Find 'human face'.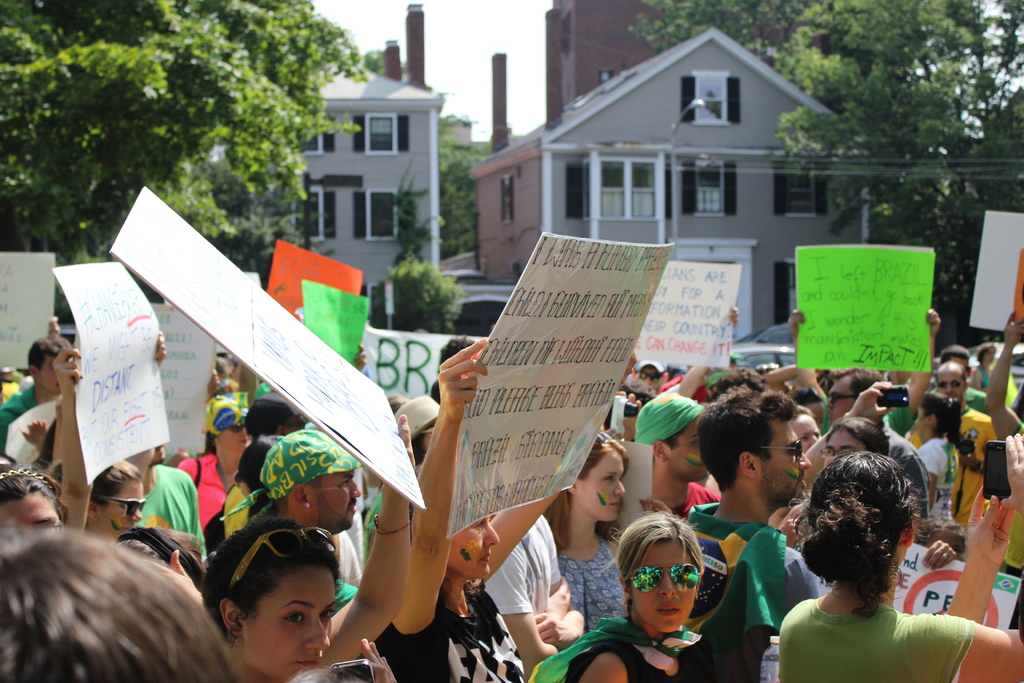
{"left": 150, "top": 448, "right": 164, "bottom": 461}.
